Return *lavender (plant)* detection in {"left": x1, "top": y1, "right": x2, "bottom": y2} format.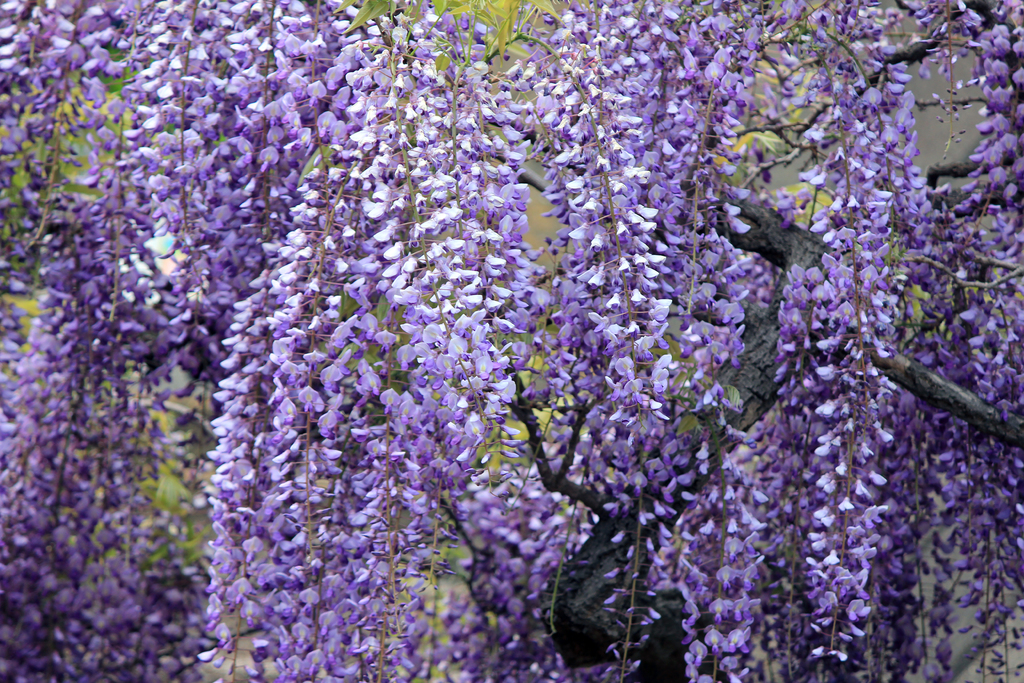
{"left": 648, "top": 15, "right": 758, "bottom": 260}.
